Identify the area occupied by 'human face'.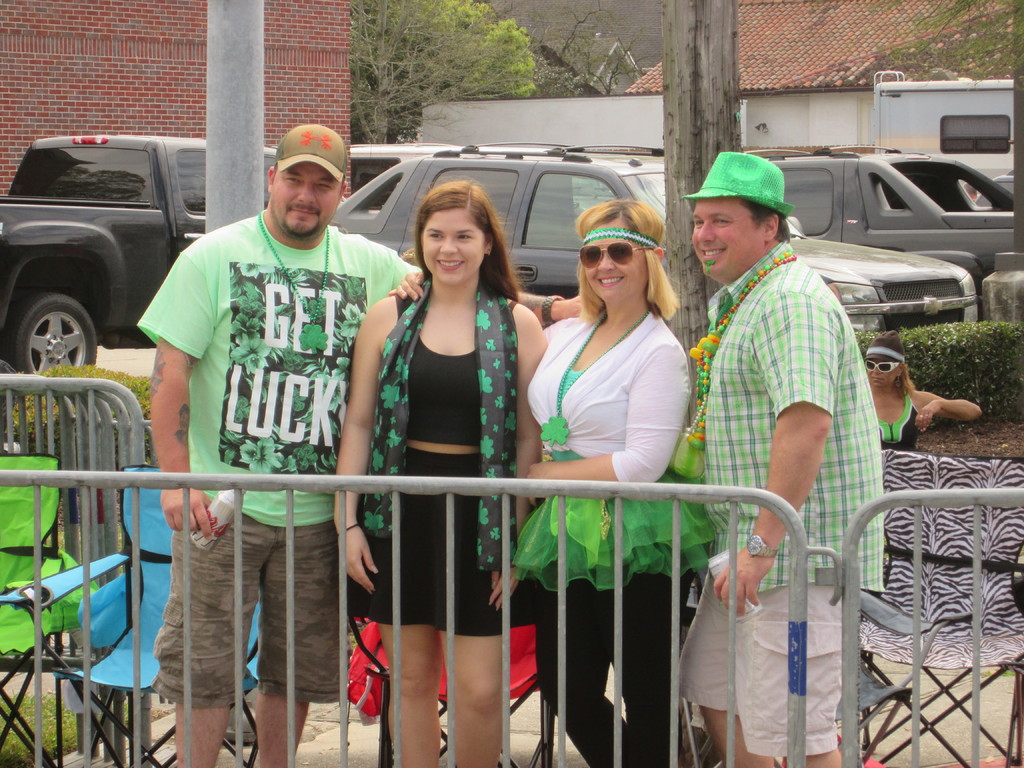
Area: detection(576, 217, 645, 294).
